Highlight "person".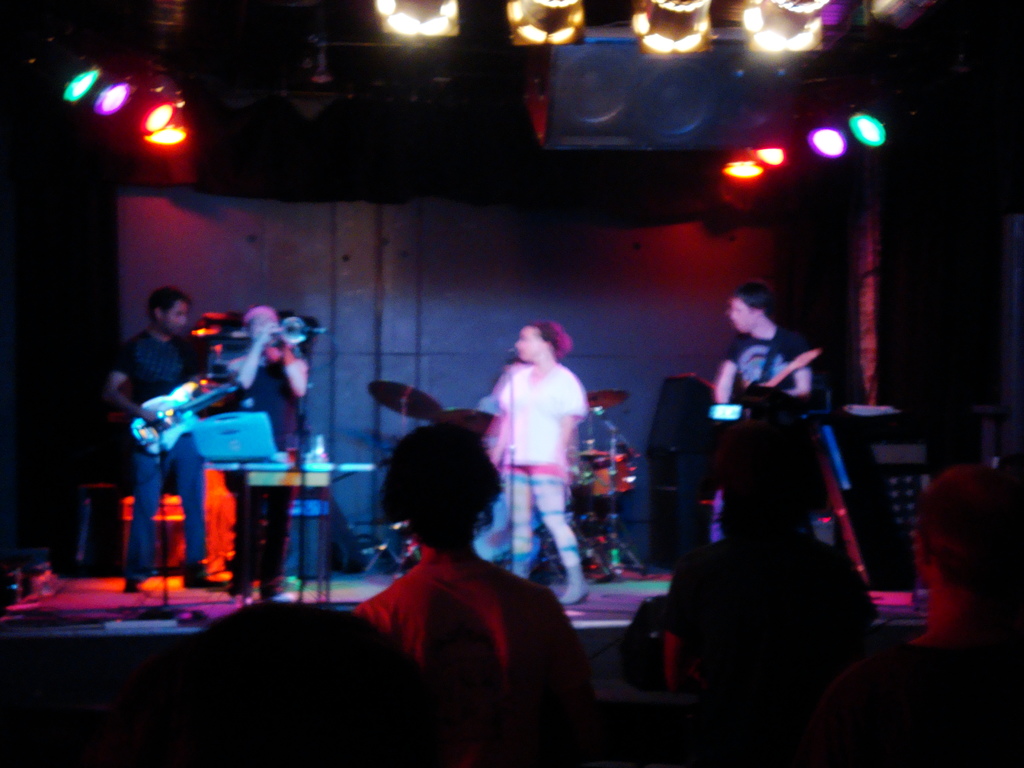
Highlighted region: <bbox>716, 269, 817, 516</bbox>.
